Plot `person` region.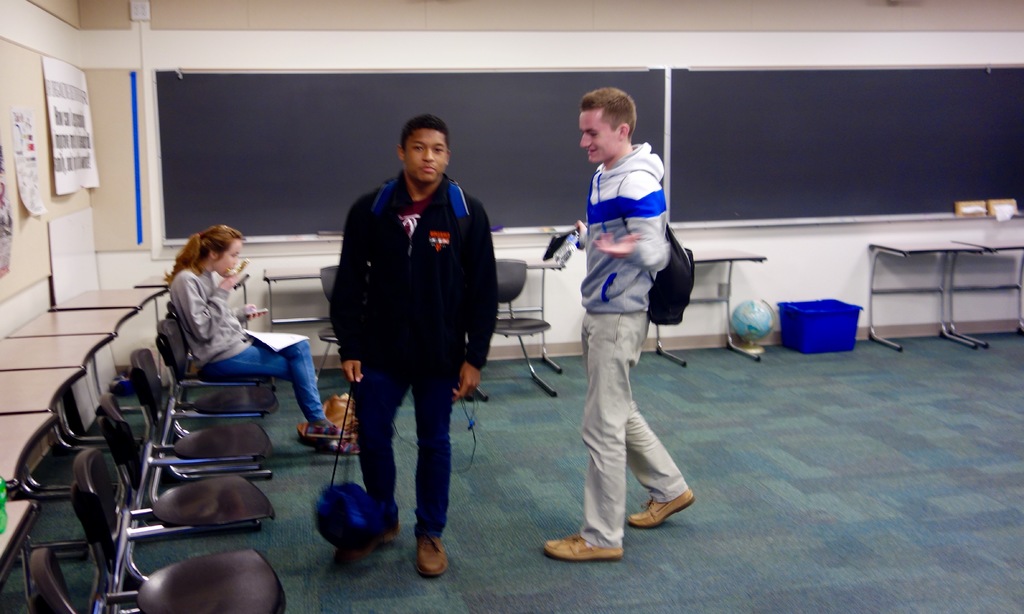
Plotted at {"left": 332, "top": 115, "right": 500, "bottom": 589}.
